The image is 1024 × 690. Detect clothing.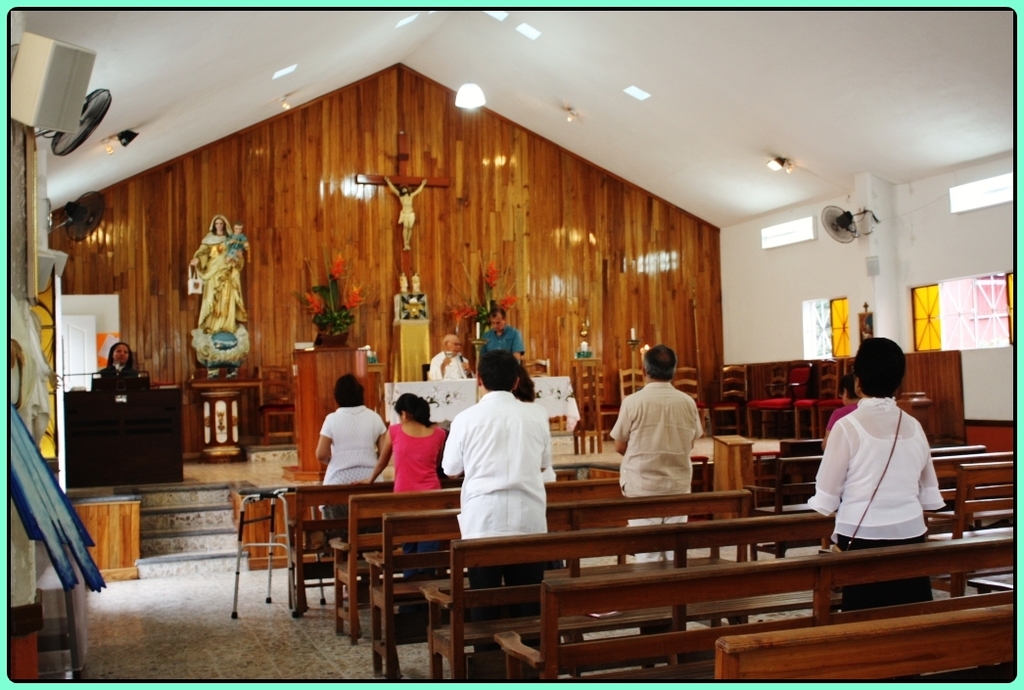
Detection: locate(823, 396, 861, 438).
